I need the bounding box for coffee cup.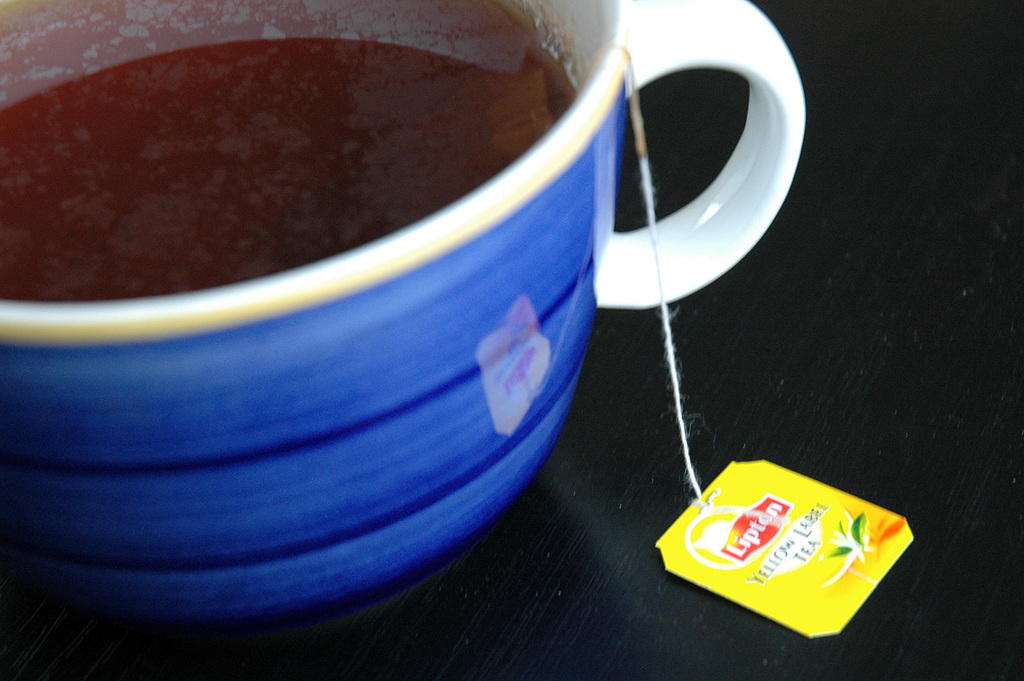
Here it is: (left=0, top=0, right=810, bottom=631).
